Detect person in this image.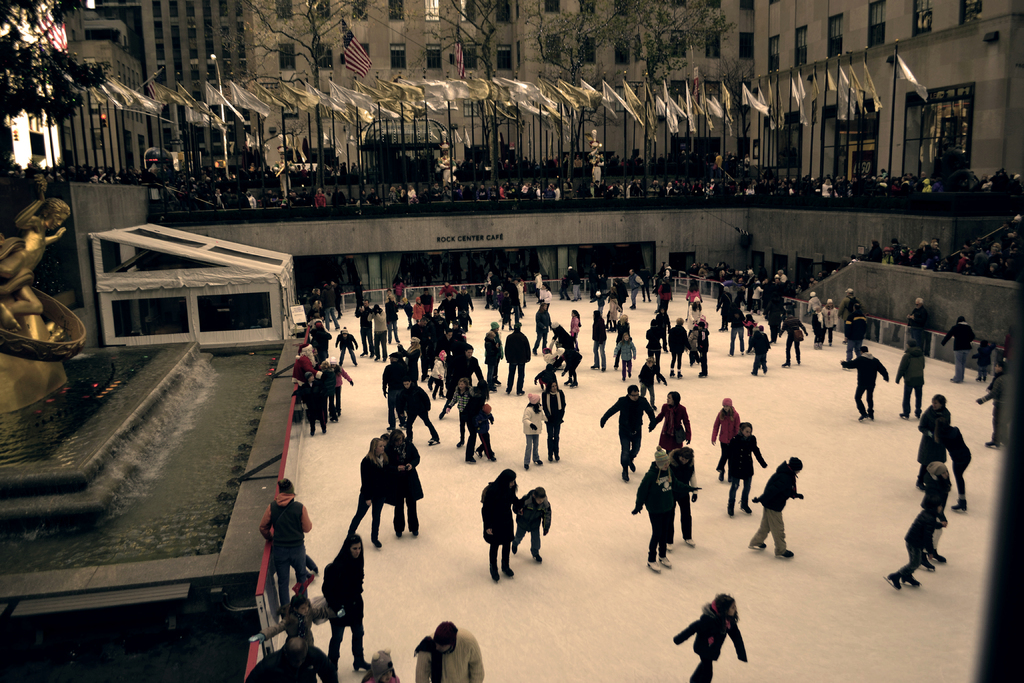
Detection: box(622, 267, 644, 306).
